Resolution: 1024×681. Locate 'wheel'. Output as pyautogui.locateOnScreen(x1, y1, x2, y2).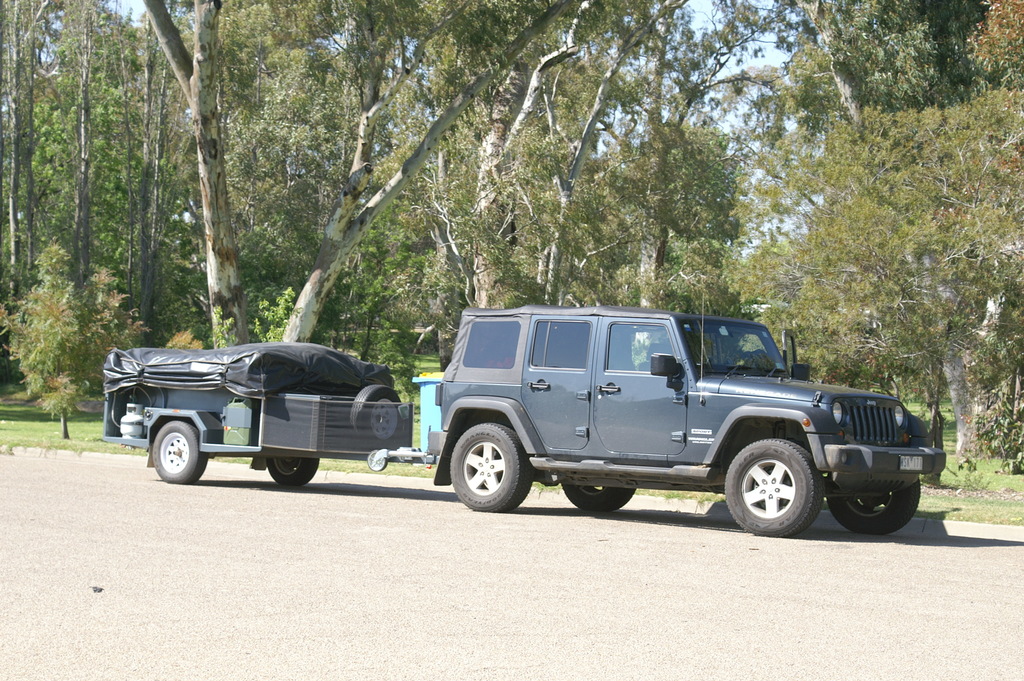
pyautogui.locateOnScreen(832, 479, 920, 541).
